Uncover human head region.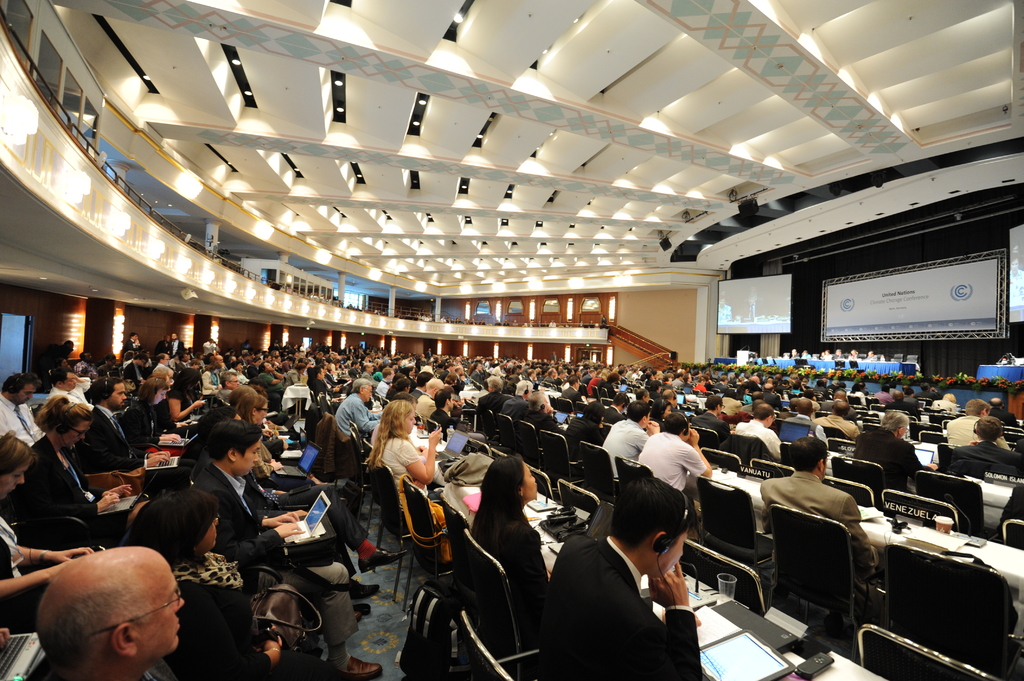
Uncovered: [662,413,694,436].
